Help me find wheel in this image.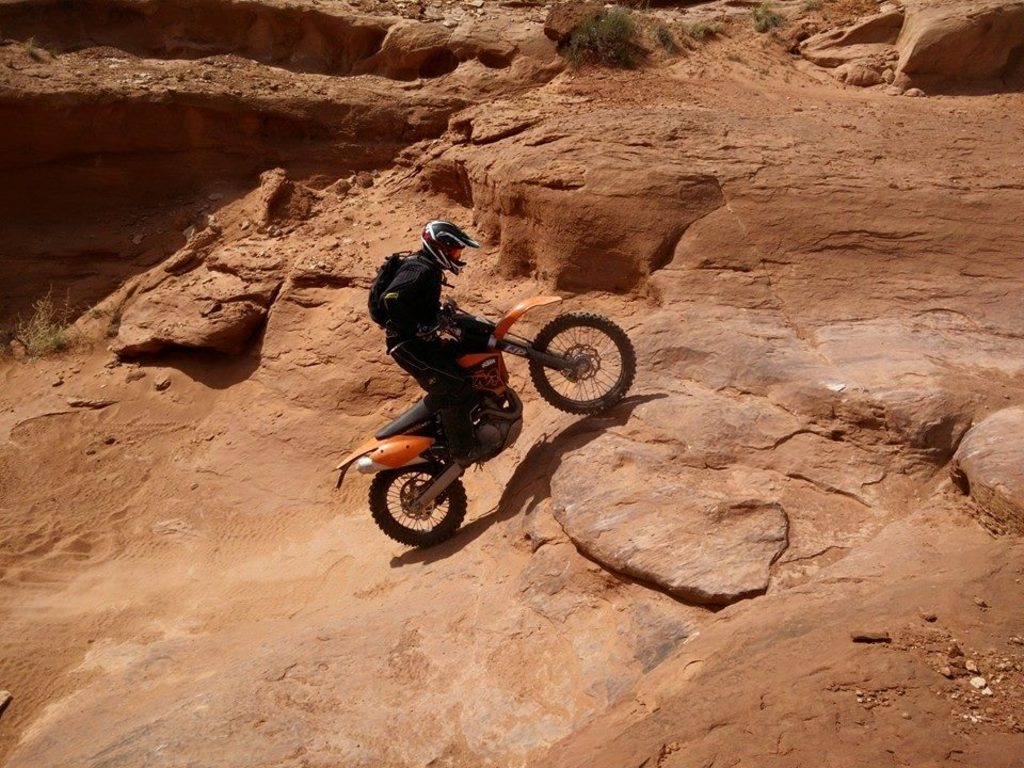
Found it: {"left": 366, "top": 459, "right": 477, "bottom": 546}.
